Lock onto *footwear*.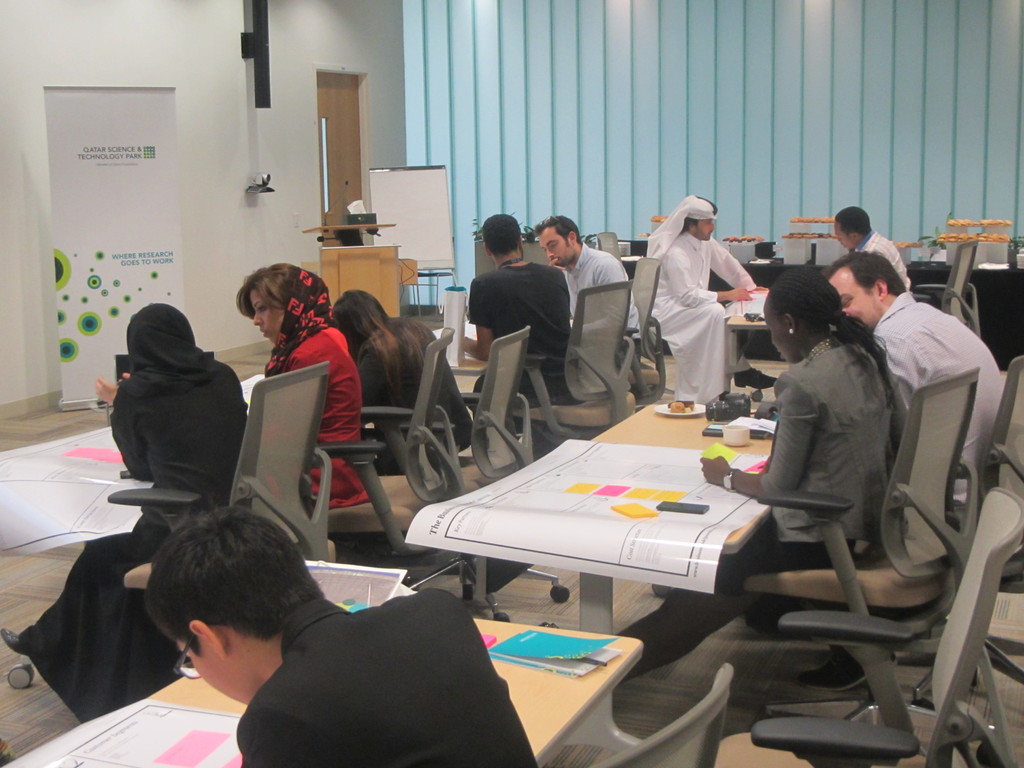
Locked: (734,365,775,388).
